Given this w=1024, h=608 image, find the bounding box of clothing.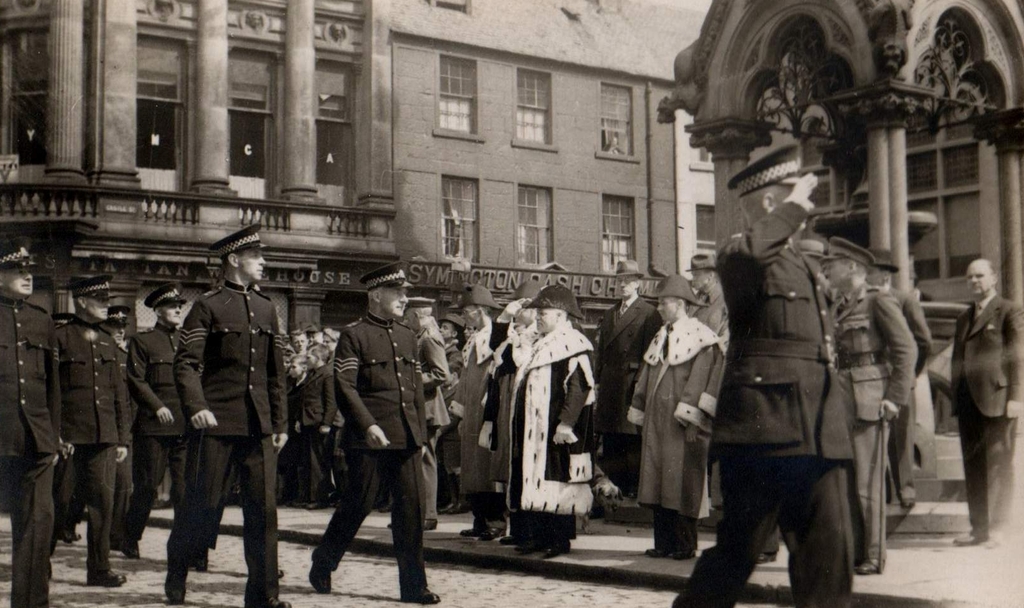
664/193/858/607.
